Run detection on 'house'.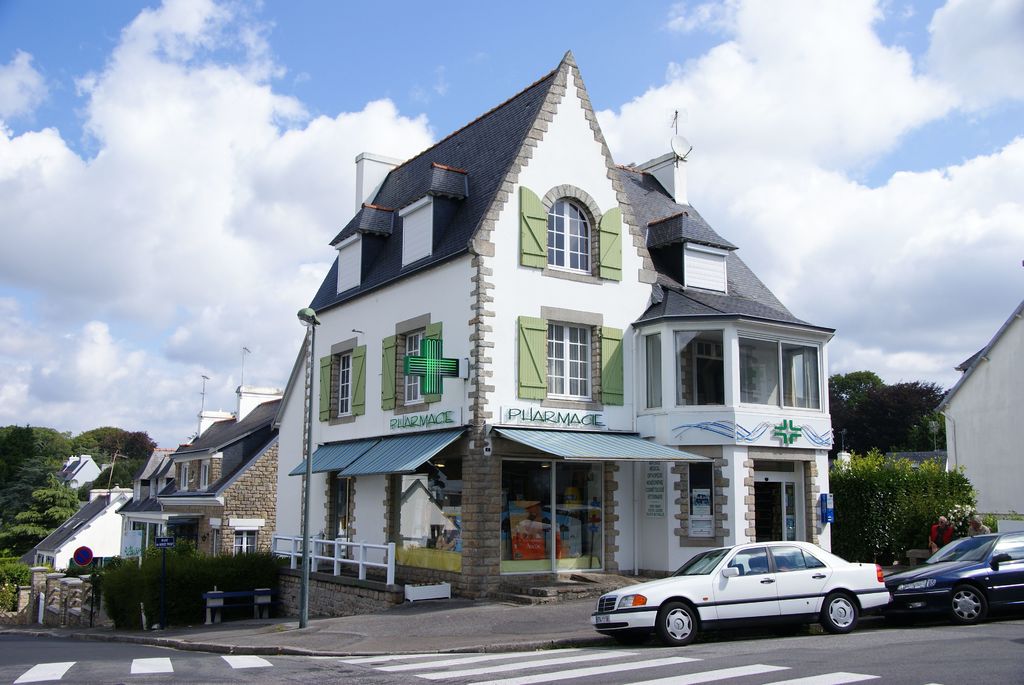
Result: box=[881, 287, 1023, 540].
